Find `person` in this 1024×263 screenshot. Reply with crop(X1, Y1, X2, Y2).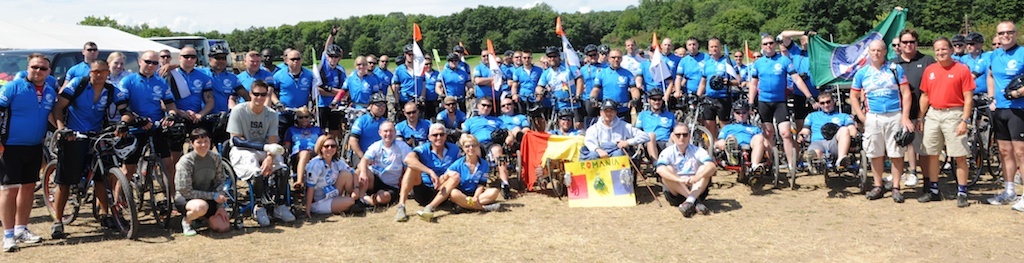
crop(156, 50, 179, 80).
